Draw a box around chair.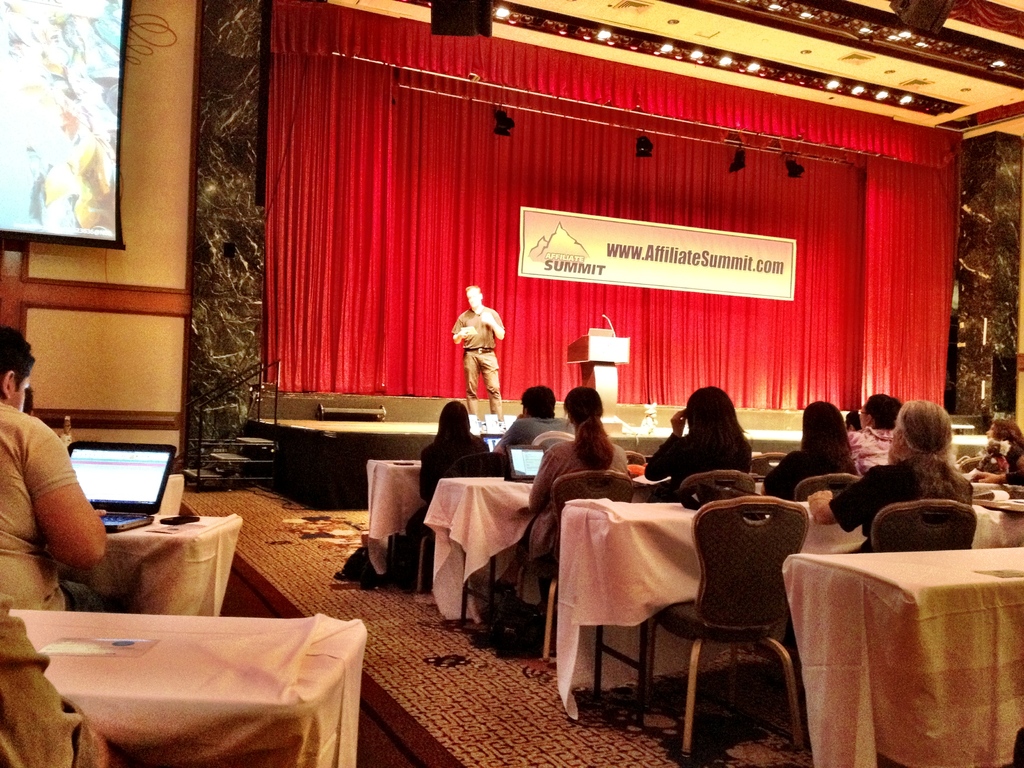
box=[744, 453, 785, 478].
